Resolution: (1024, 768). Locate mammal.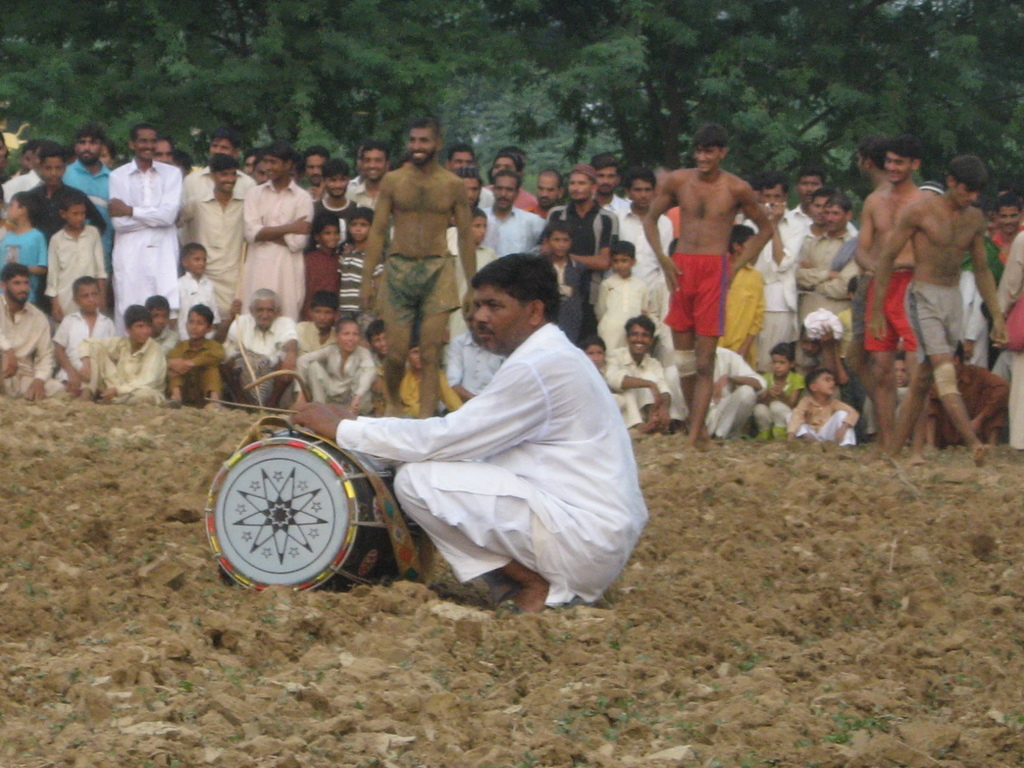
pyautogui.locateOnScreen(291, 161, 299, 181).
